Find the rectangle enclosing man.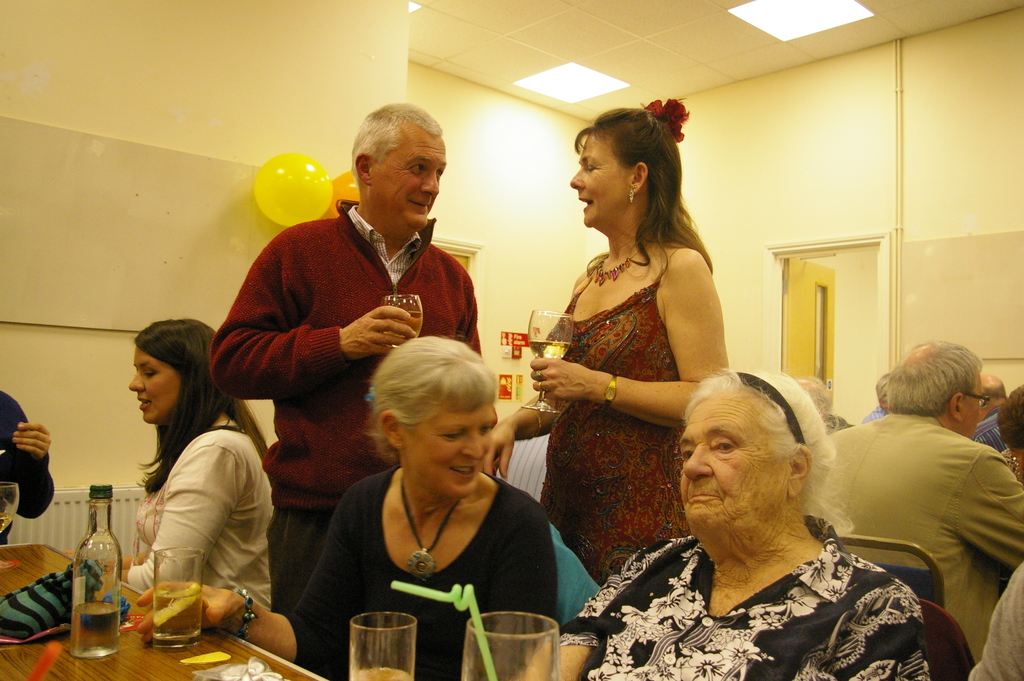
[220, 131, 481, 523].
